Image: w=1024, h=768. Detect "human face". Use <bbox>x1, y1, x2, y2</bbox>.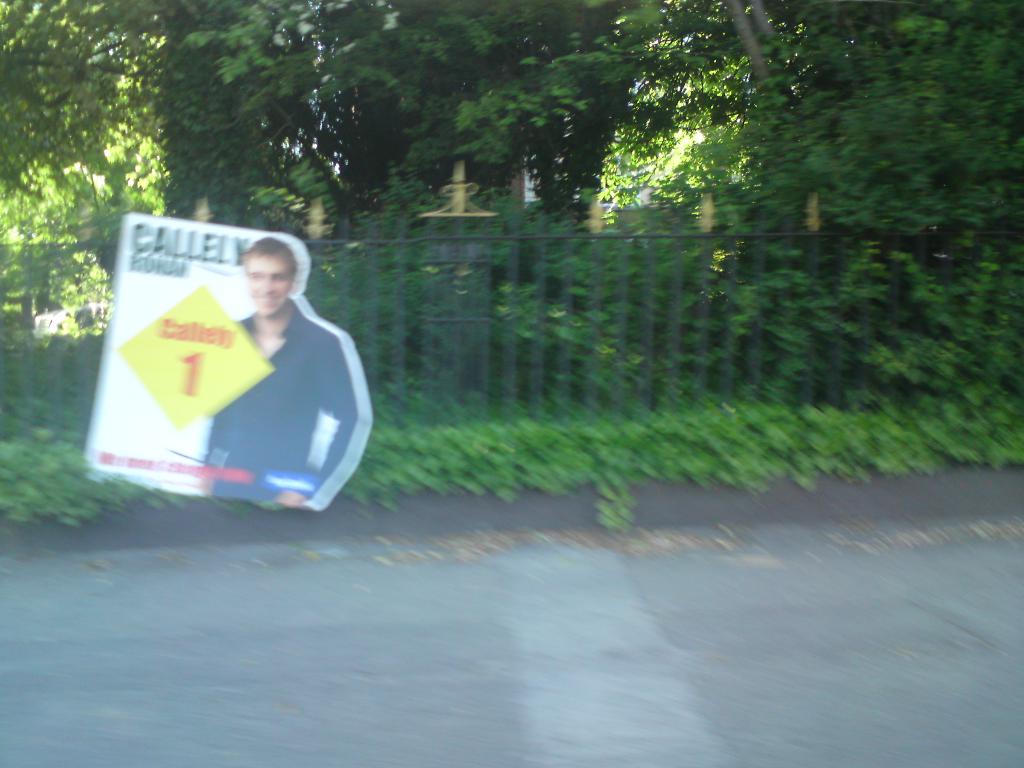
<bbox>247, 254, 291, 316</bbox>.
